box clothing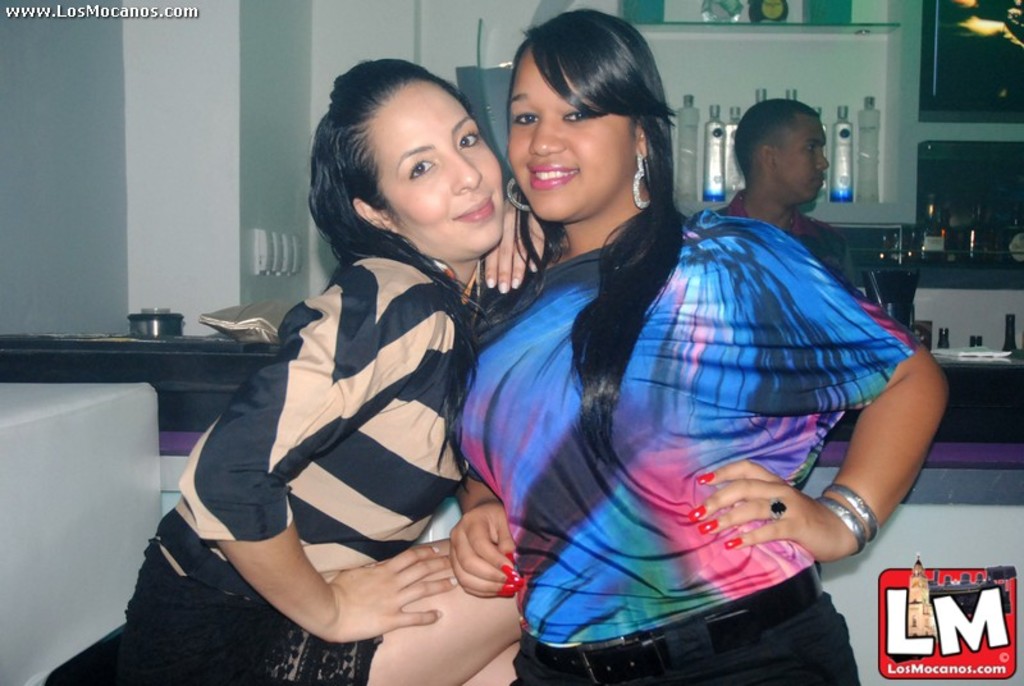
<box>714,186,855,296</box>
